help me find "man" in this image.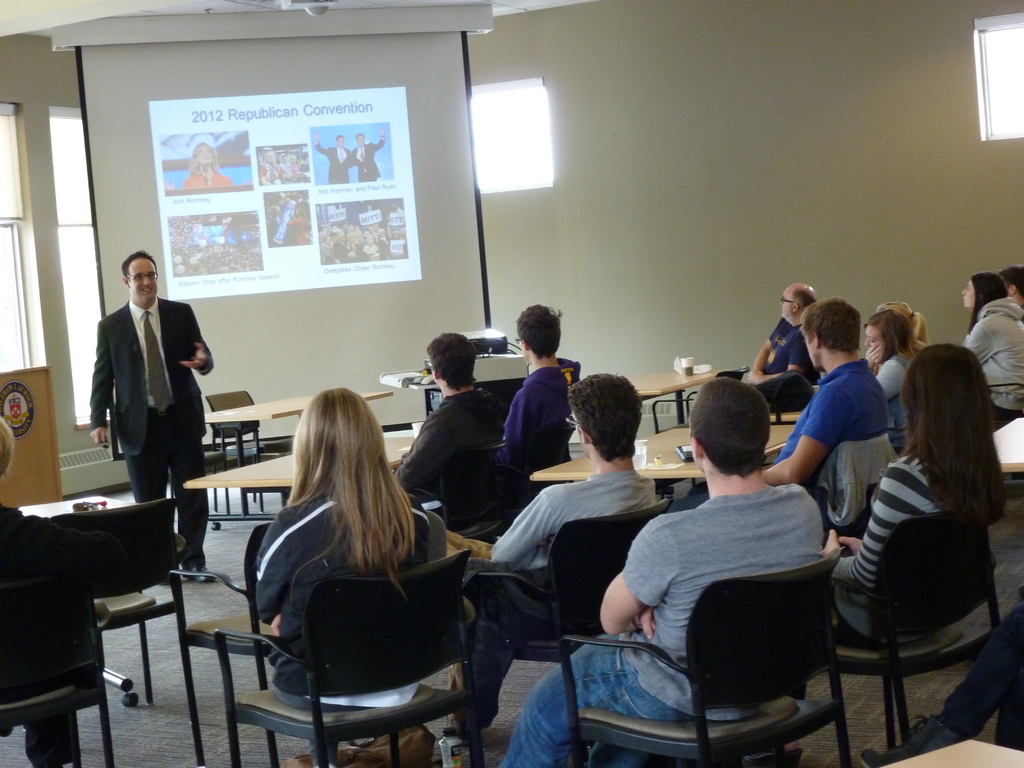
Found it: locate(82, 250, 207, 526).
